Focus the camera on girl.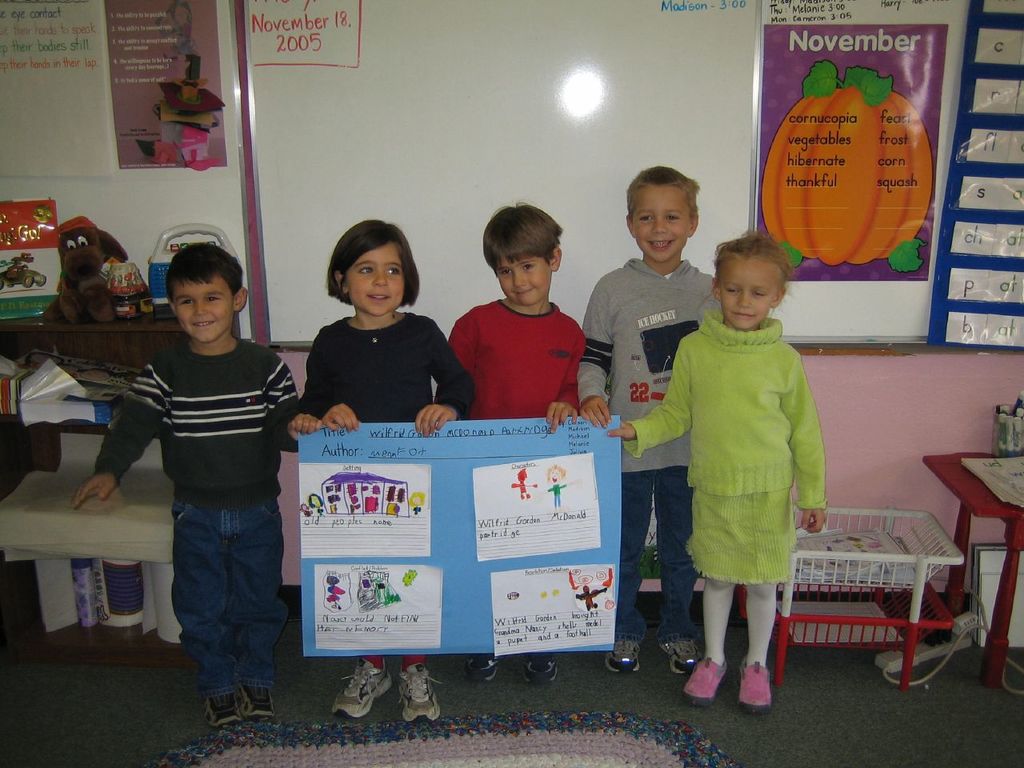
Focus region: {"left": 294, "top": 214, "right": 488, "bottom": 718}.
